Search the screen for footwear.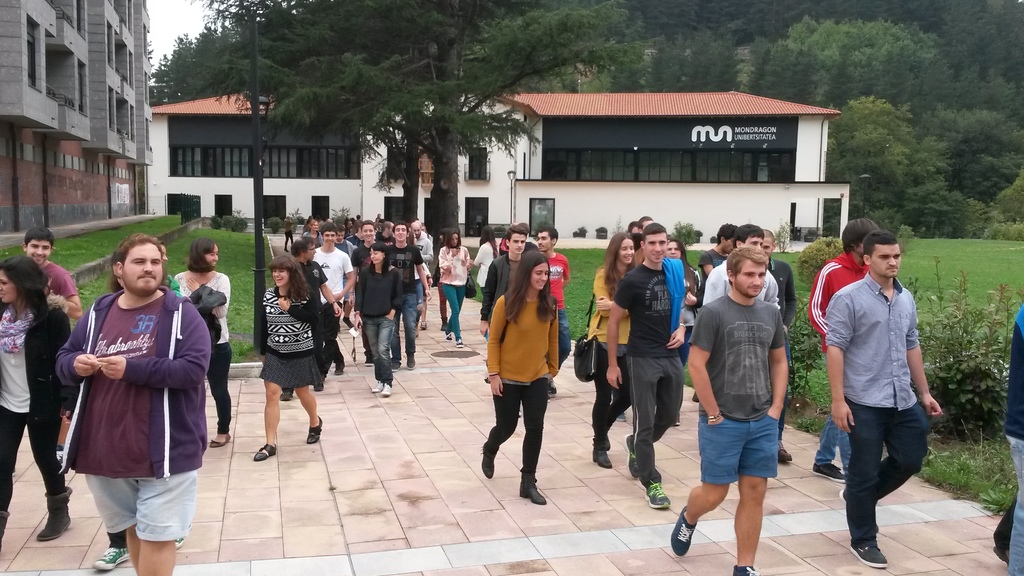
Found at bbox=(93, 547, 129, 568).
